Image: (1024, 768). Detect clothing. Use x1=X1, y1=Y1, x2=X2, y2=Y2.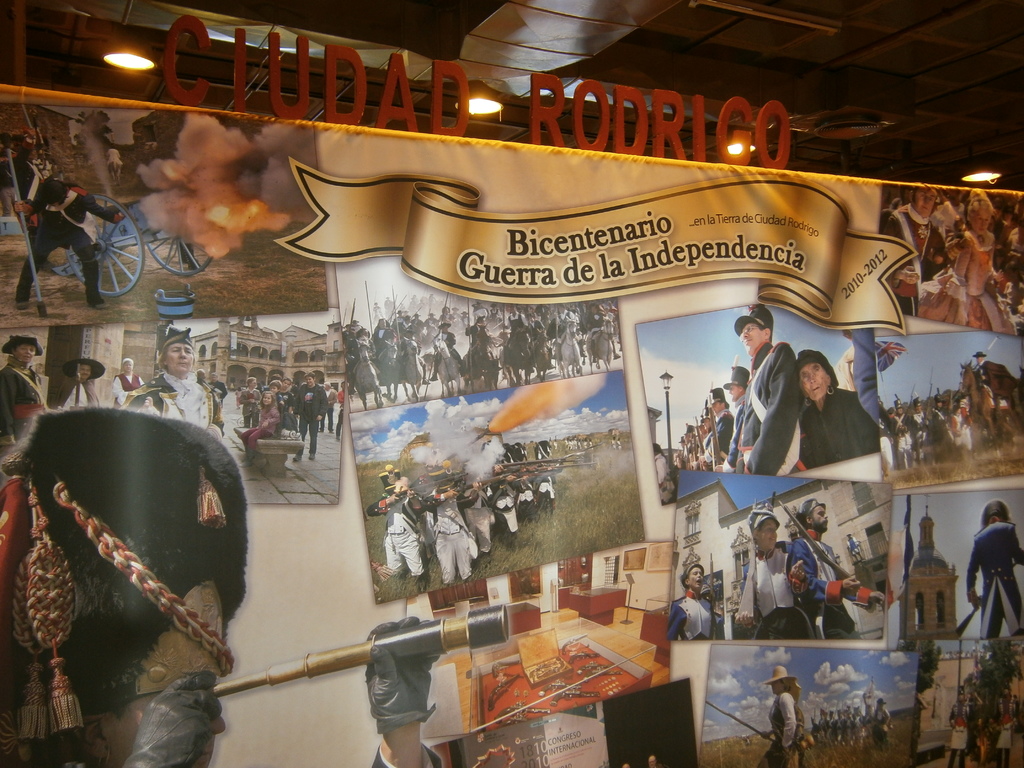
x1=296, y1=381, x2=328, y2=449.
